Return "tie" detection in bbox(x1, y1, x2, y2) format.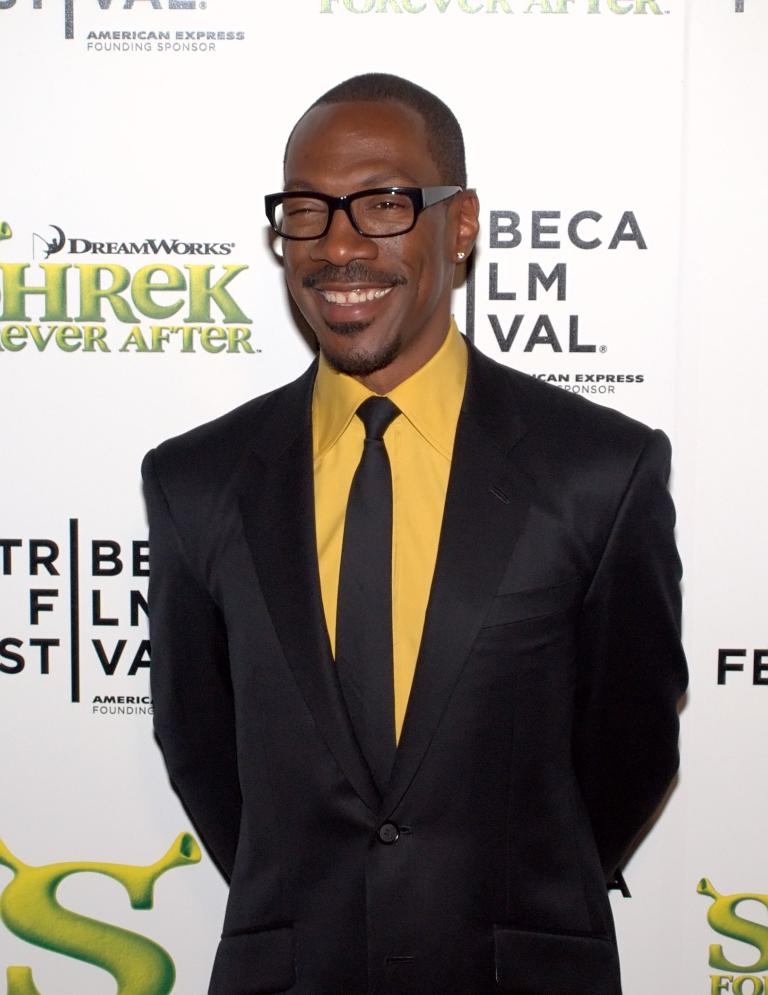
bbox(332, 395, 402, 808).
